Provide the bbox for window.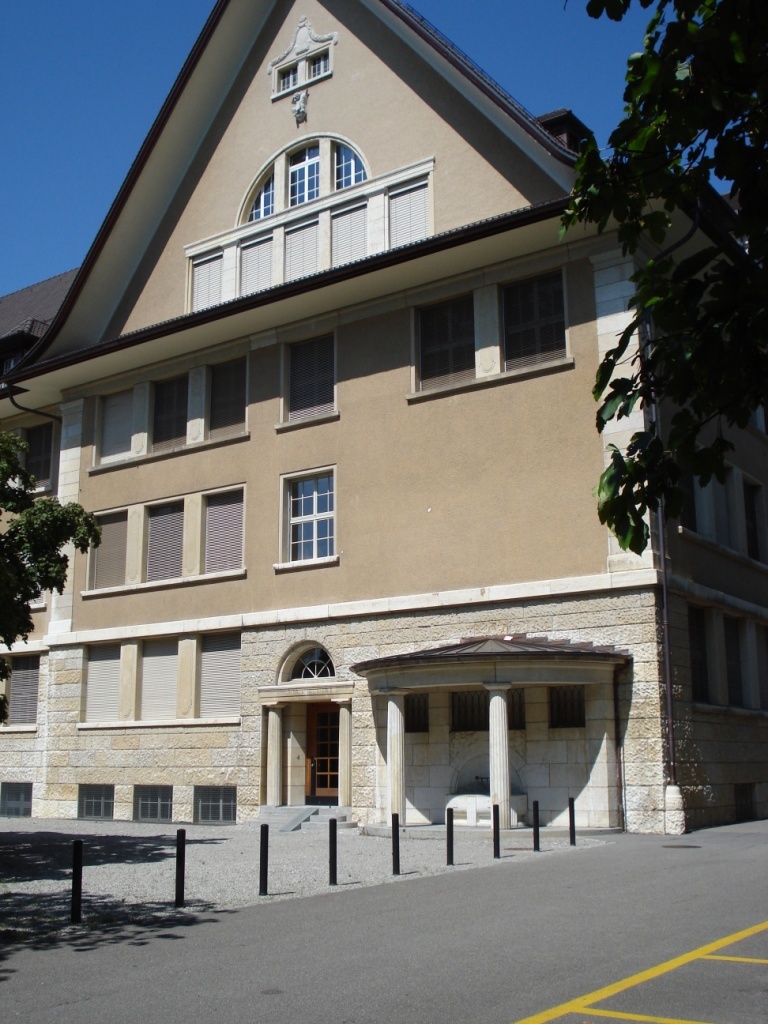
box(187, 131, 428, 310).
